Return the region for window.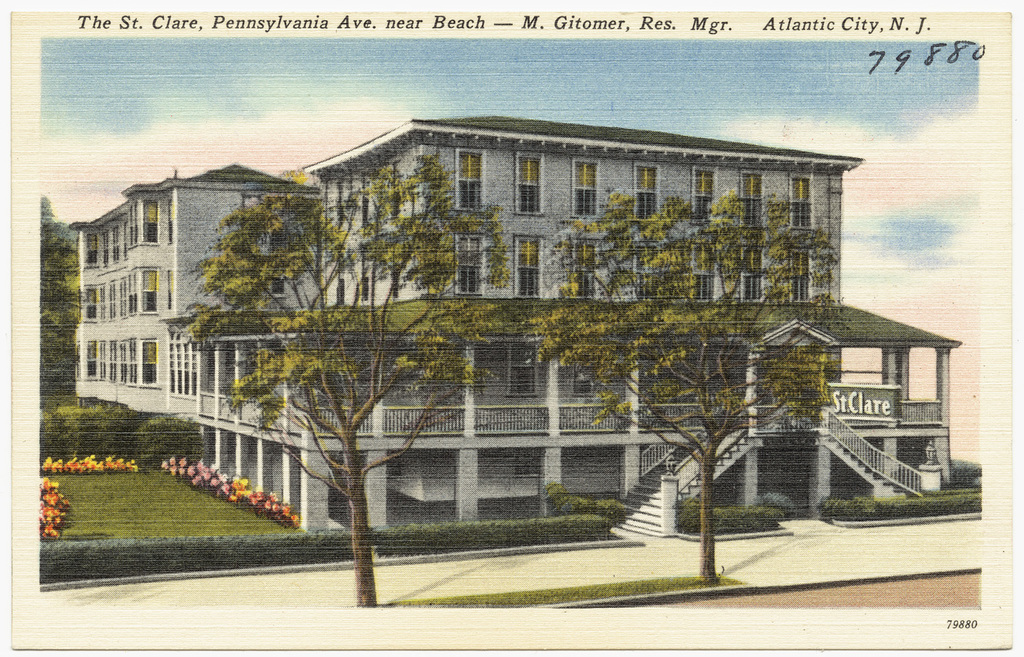
510,342,538,392.
